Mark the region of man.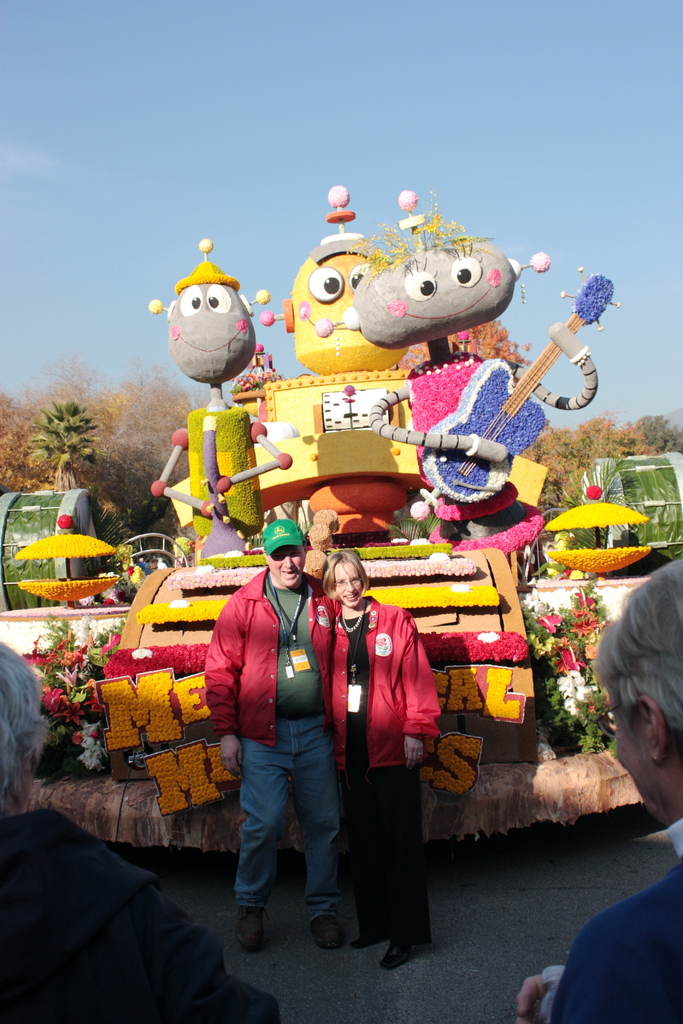
Region: bbox(192, 501, 361, 909).
